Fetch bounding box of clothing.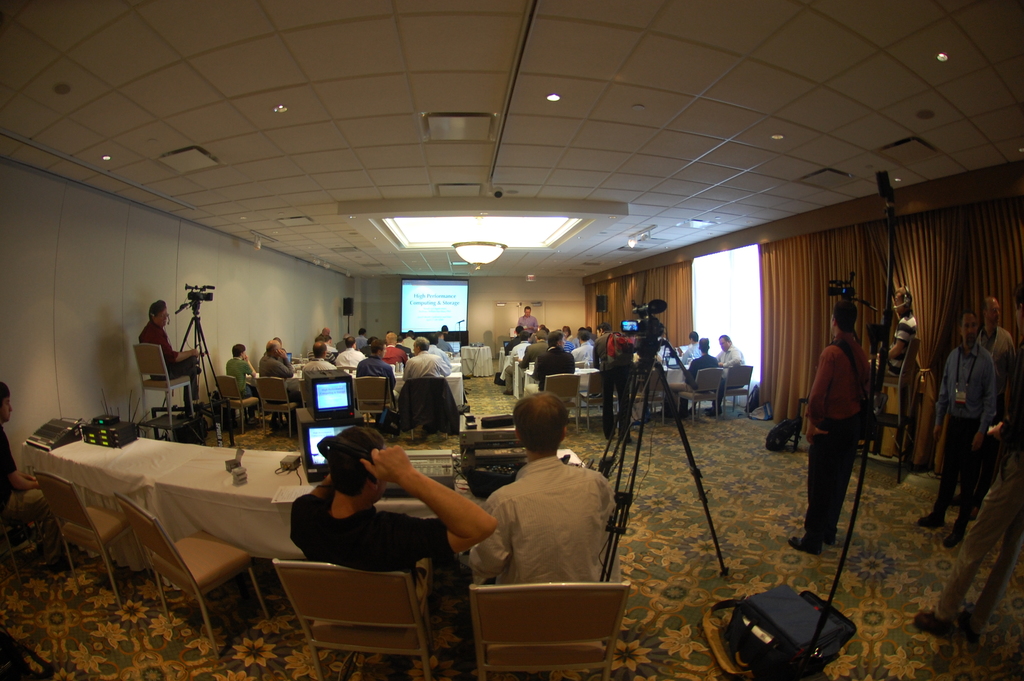
Bbox: [left=337, top=345, right=359, bottom=378].
